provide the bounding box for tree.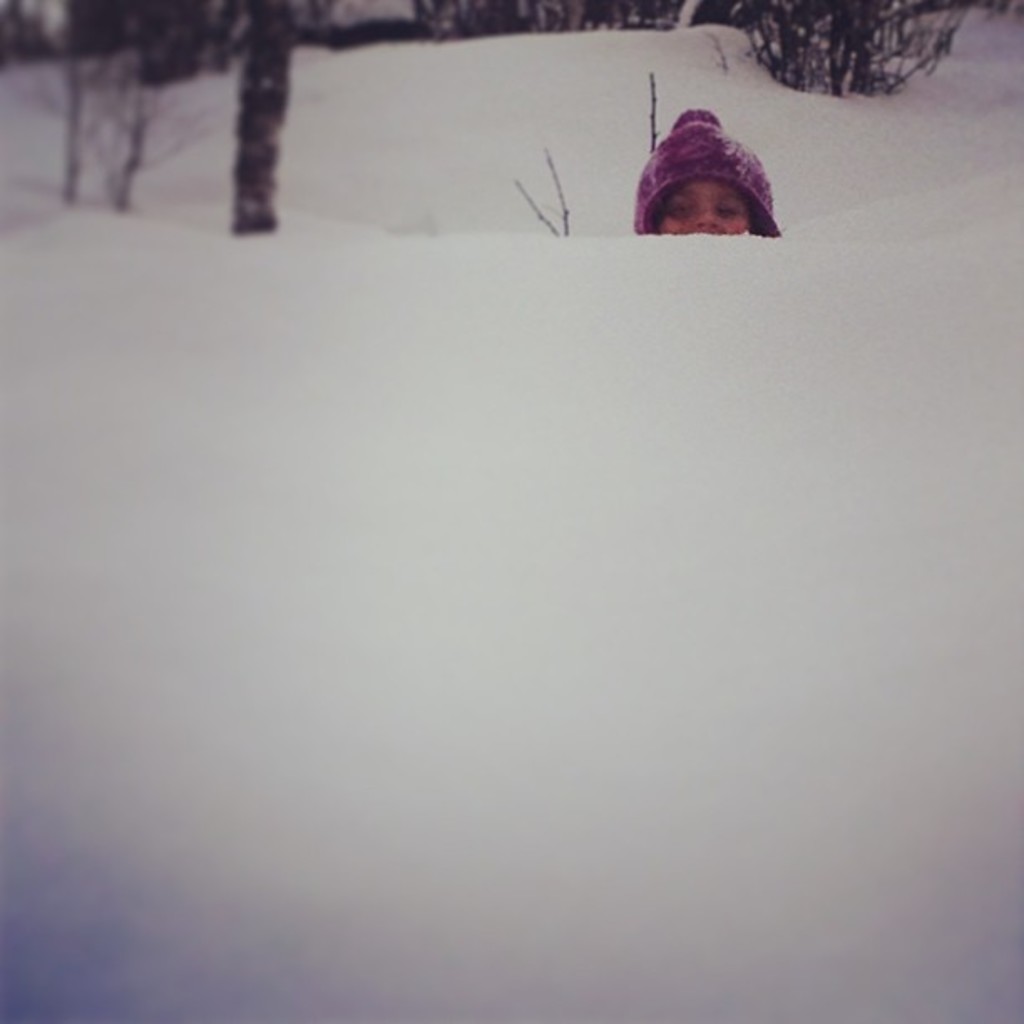
x1=50, y1=0, x2=87, y2=214.
